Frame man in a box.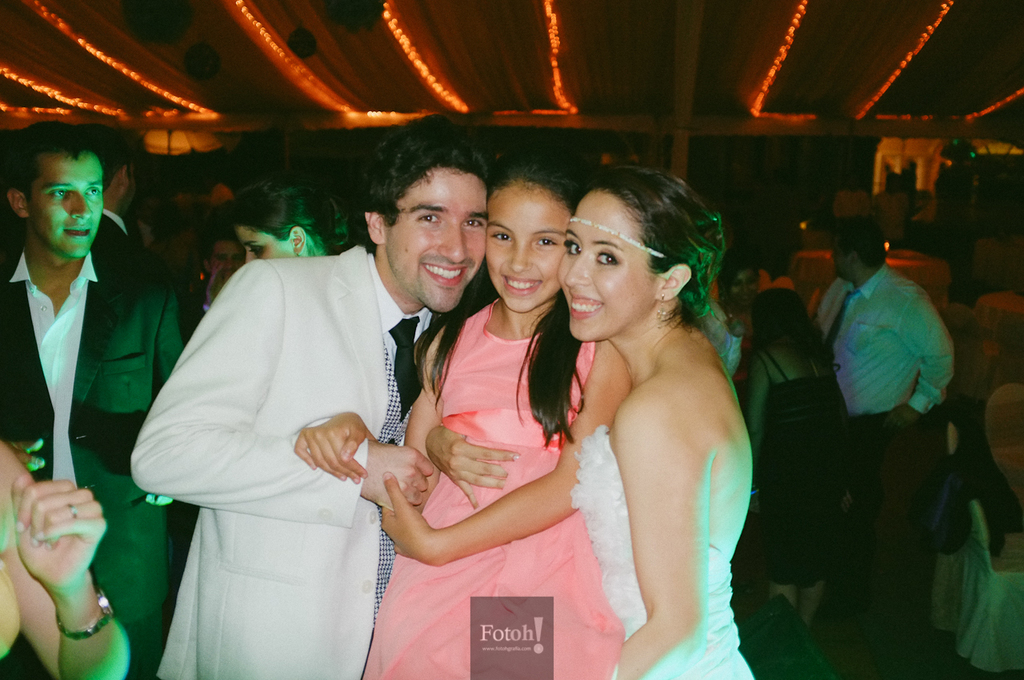
BBox(0, 118, 190, 679).
